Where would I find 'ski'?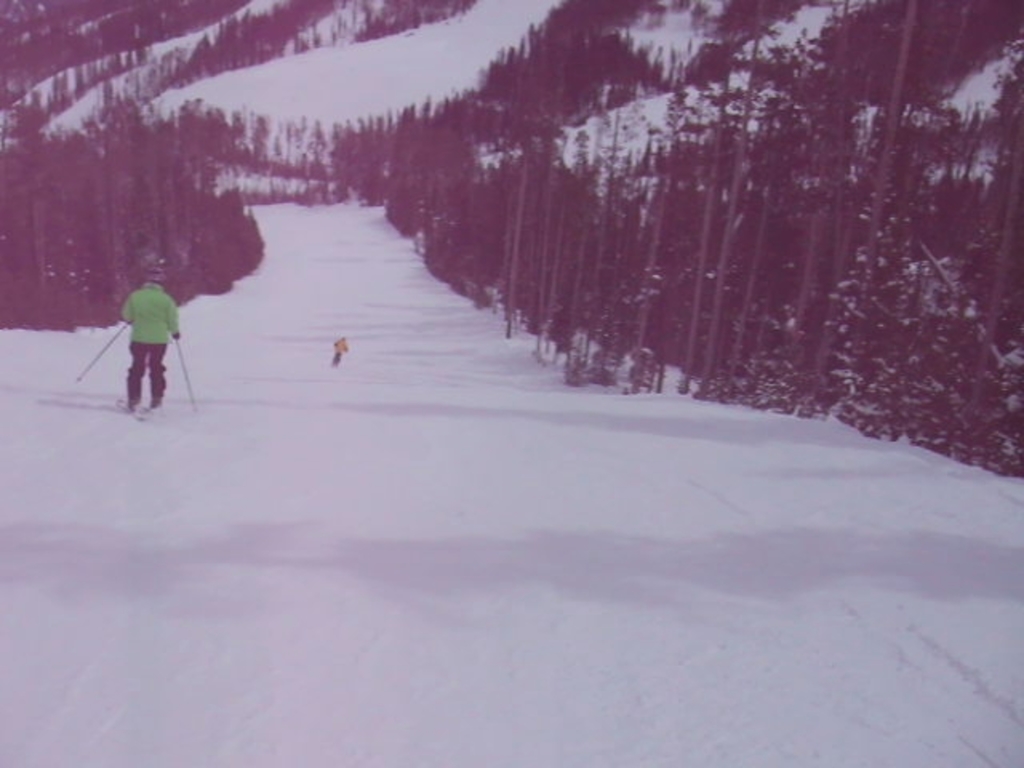
At 38, 387, 174, 416.
